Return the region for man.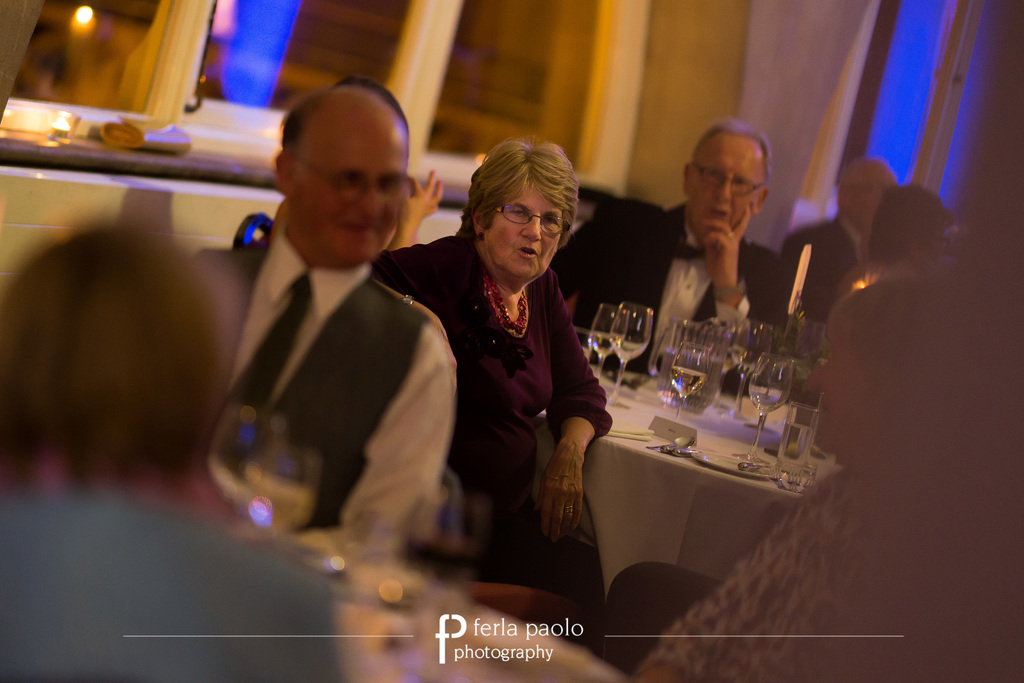
192, 73, 460, 557.
